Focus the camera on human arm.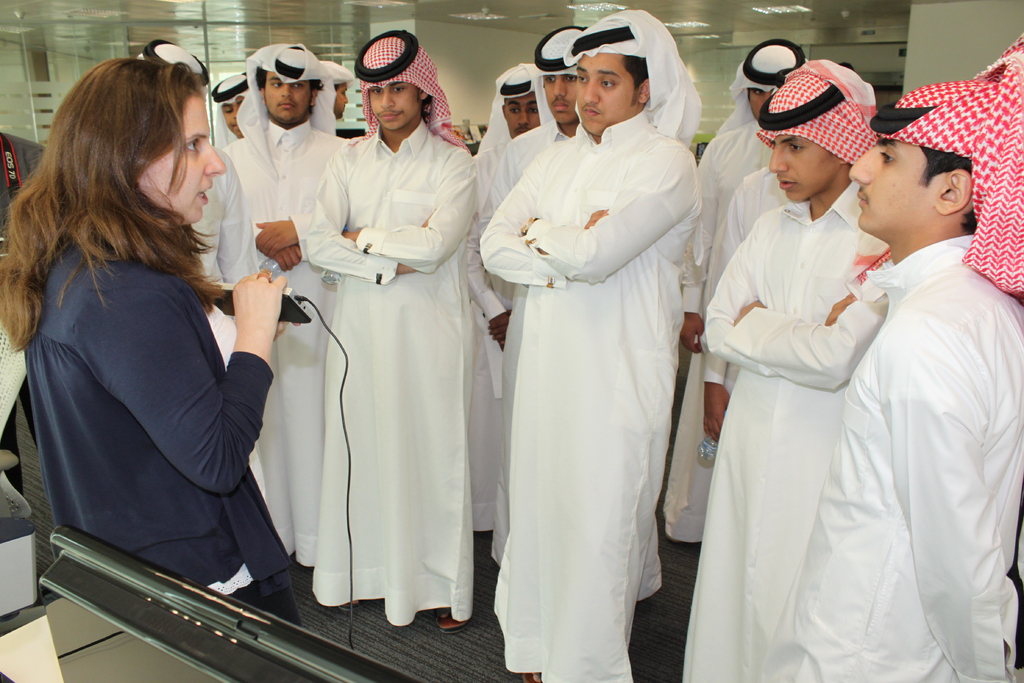
Focus region: {"left": 703, "top": 210, "right": 854, "bottom": 367}.
